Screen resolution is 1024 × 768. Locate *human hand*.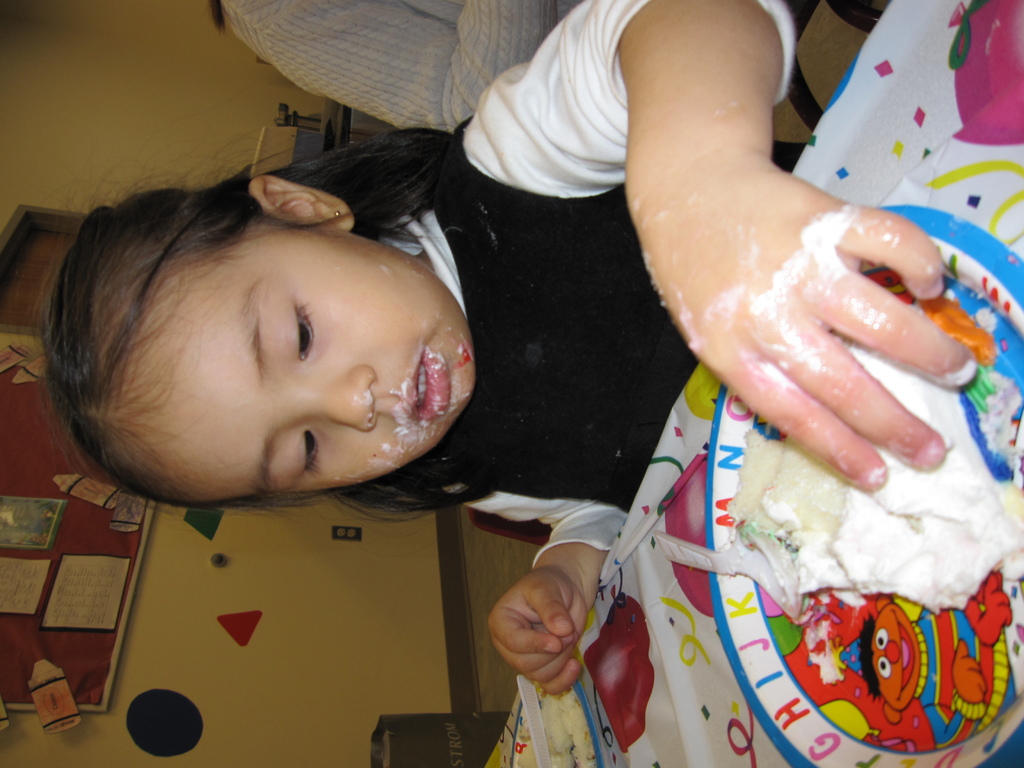
[x1=617, y1=51, x2=989, y2=524].
